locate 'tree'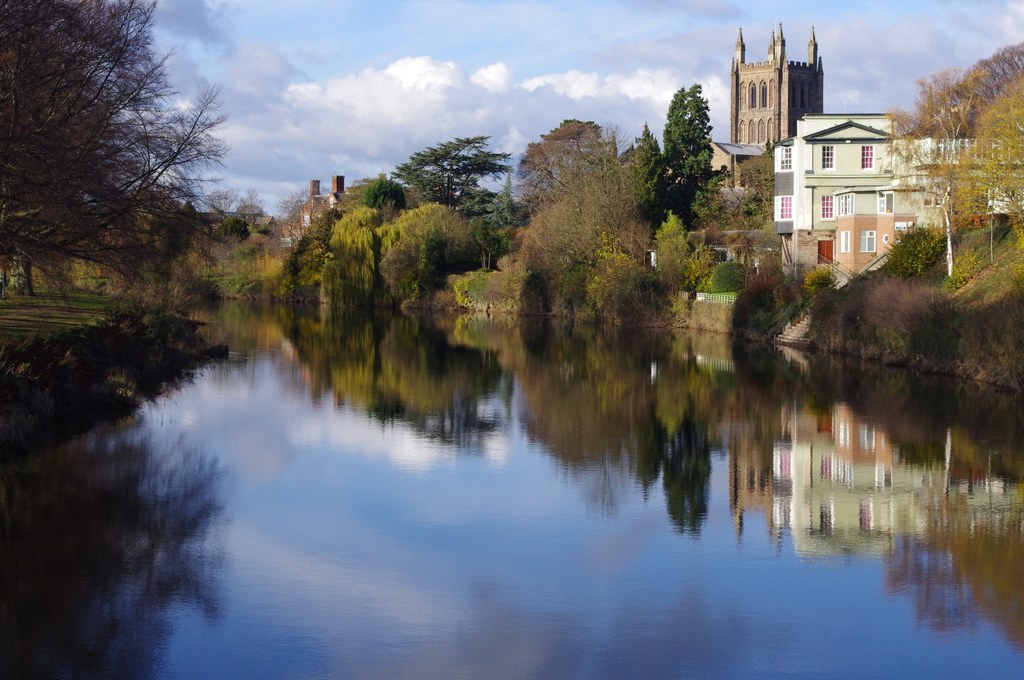
<bbox>271, 184, 342, 307</bbox>
